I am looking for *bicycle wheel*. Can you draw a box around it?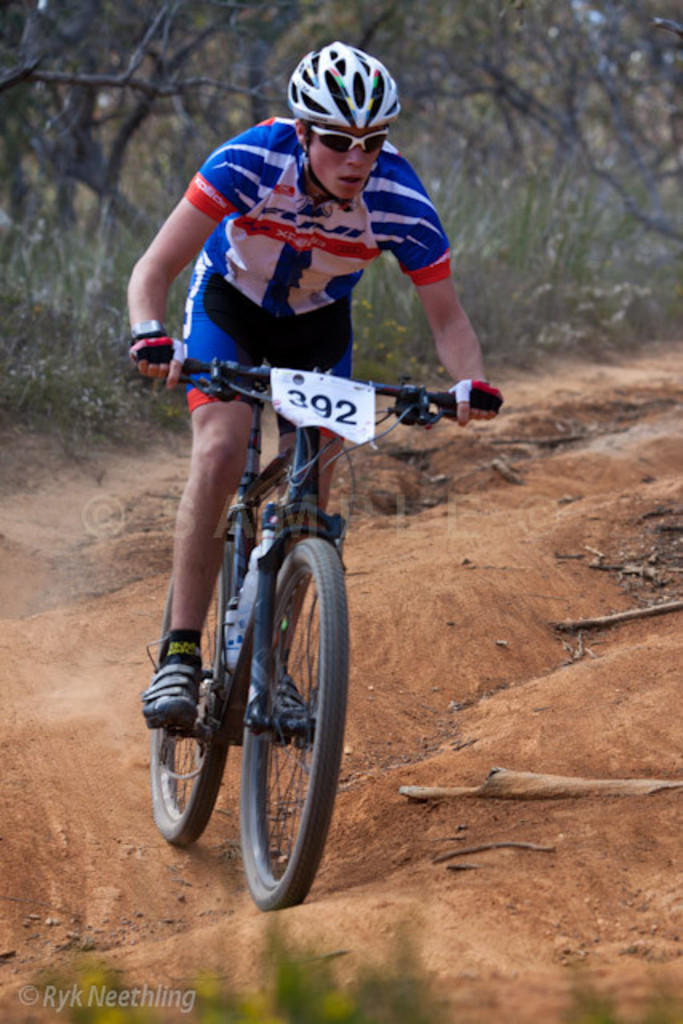
Sure, the bounding box is Rect(146, 557, 245, 854).
